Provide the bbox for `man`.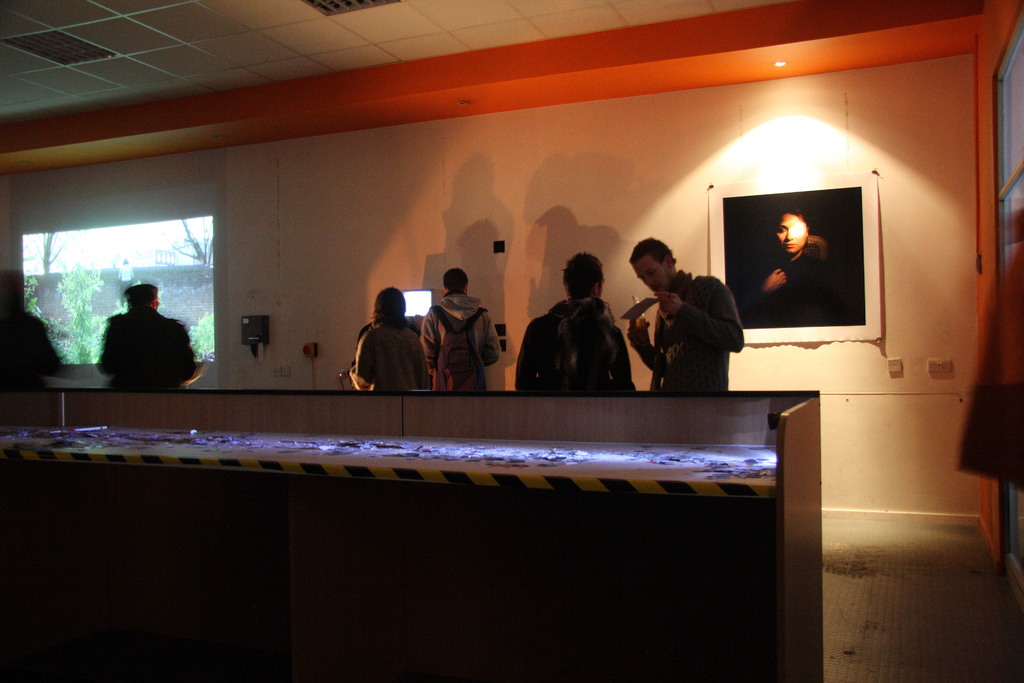
rect(514, 252, 636, 395).
